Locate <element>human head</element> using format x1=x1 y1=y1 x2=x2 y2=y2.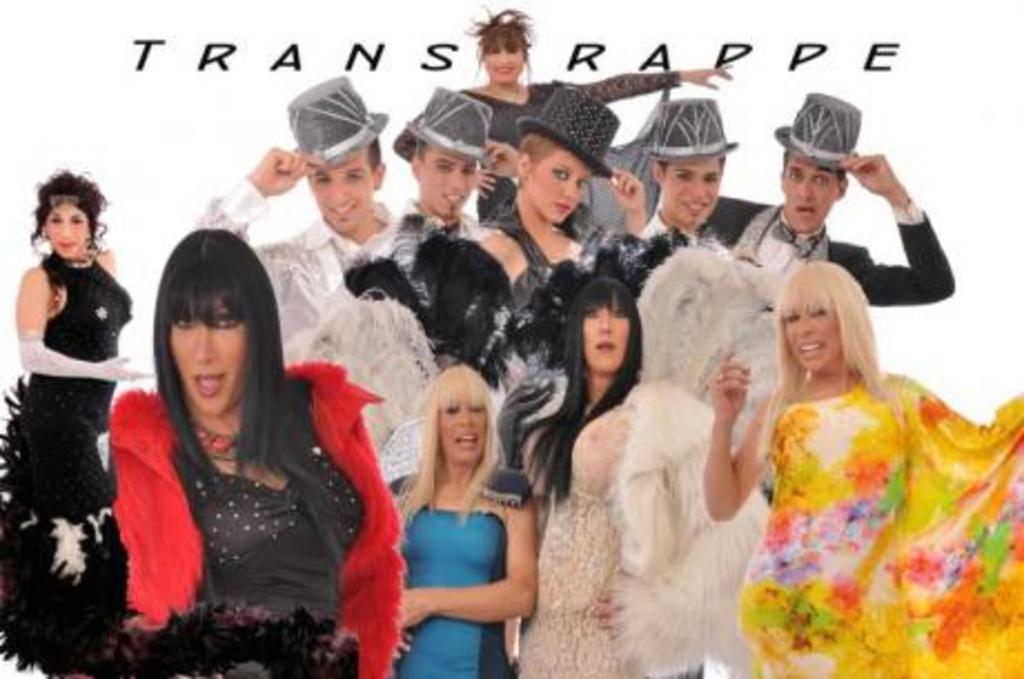
x1=280 y1=73 x2=392 y2=234.
